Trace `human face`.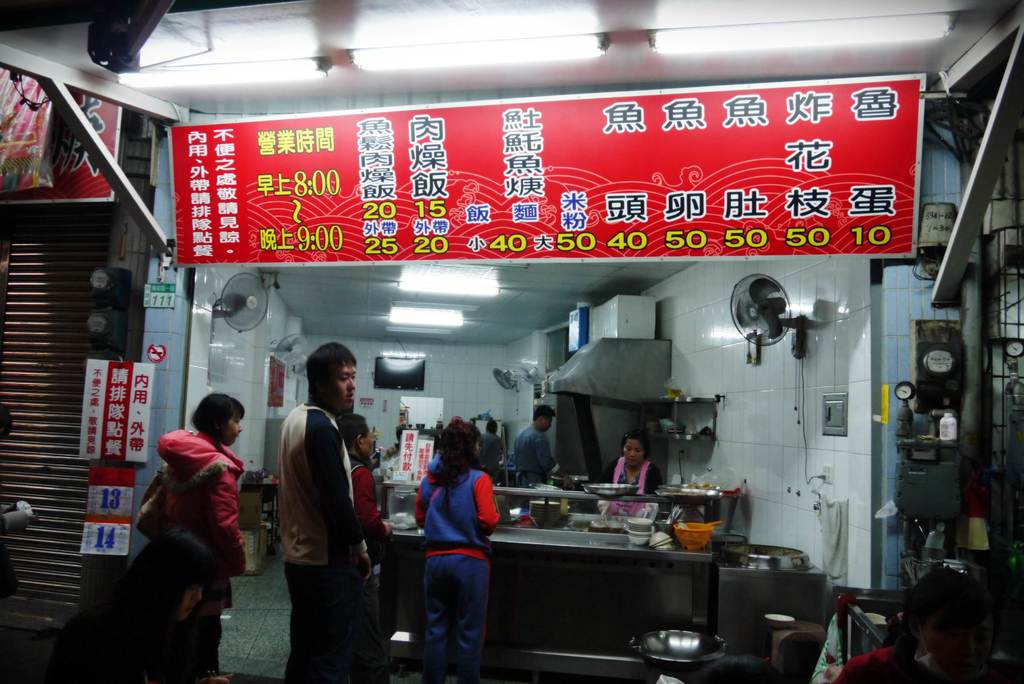
Traced to 223, 413, 239, 448.
